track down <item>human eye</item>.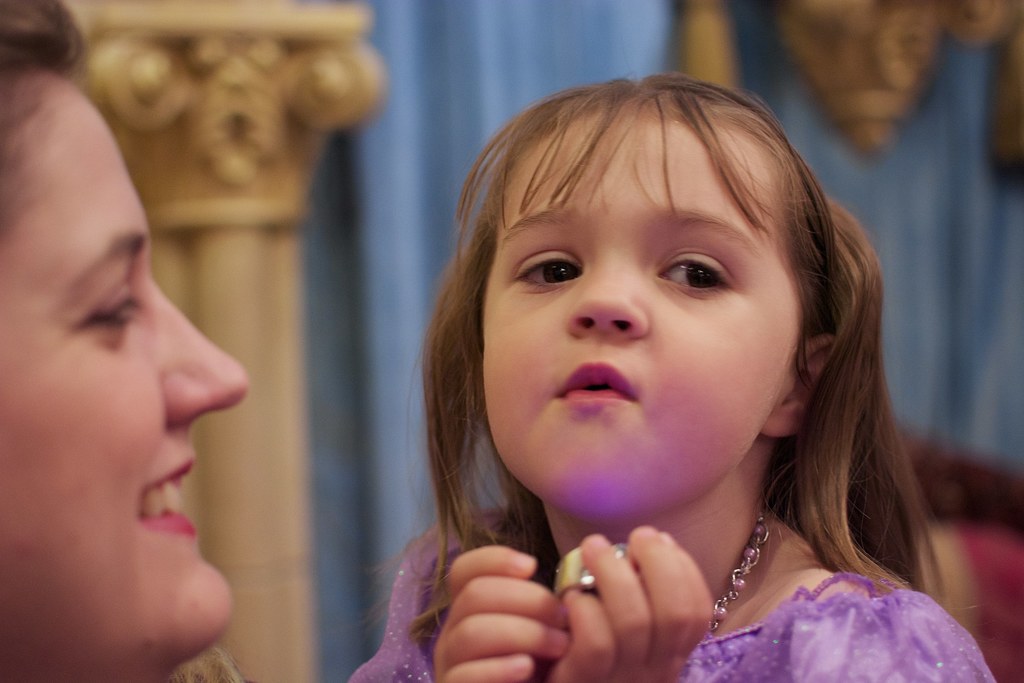
Tracked to x1=504 y1=237 x2=591 y2=300.
